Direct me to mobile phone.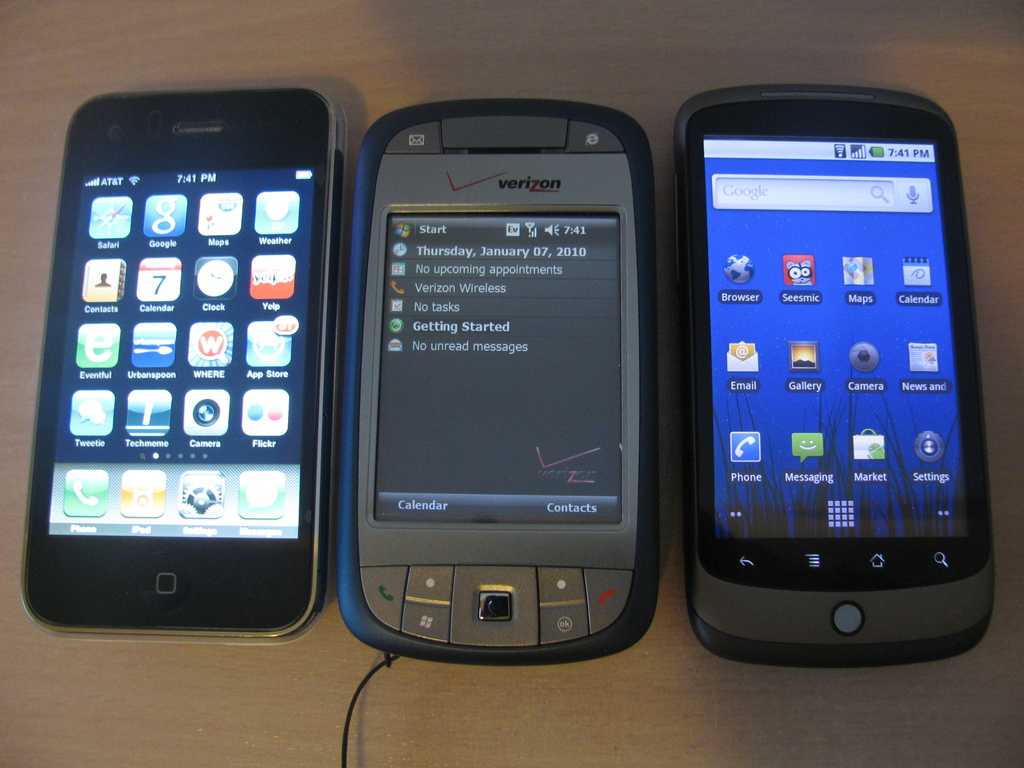
Direction: bbox=(335, 97, 664, 668).
